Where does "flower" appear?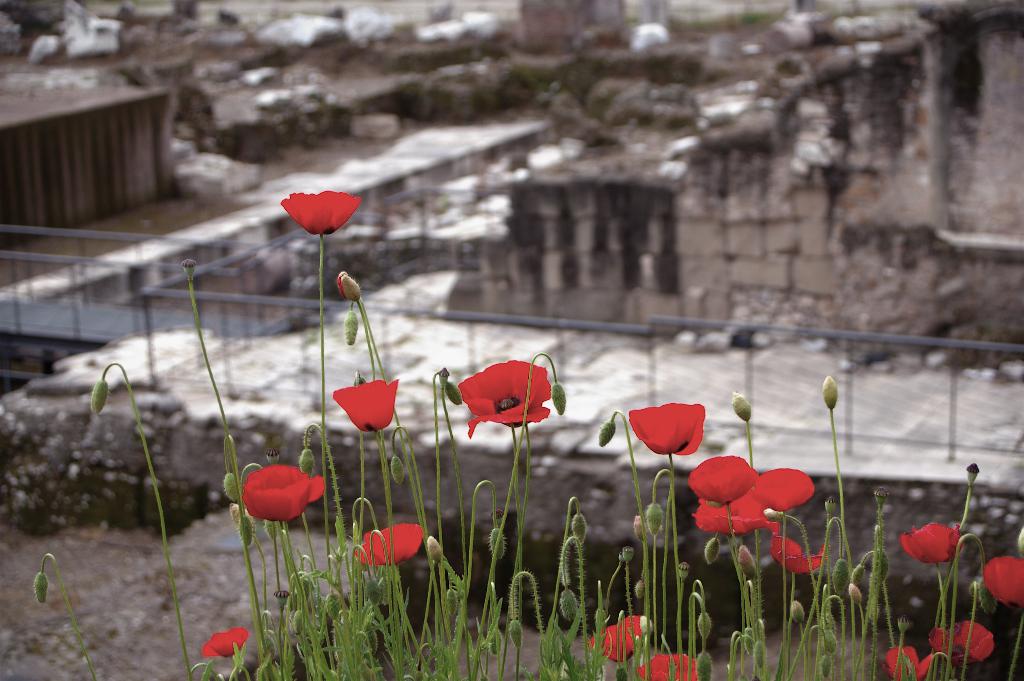
Appears at crop(337, 271, 366, 304).
